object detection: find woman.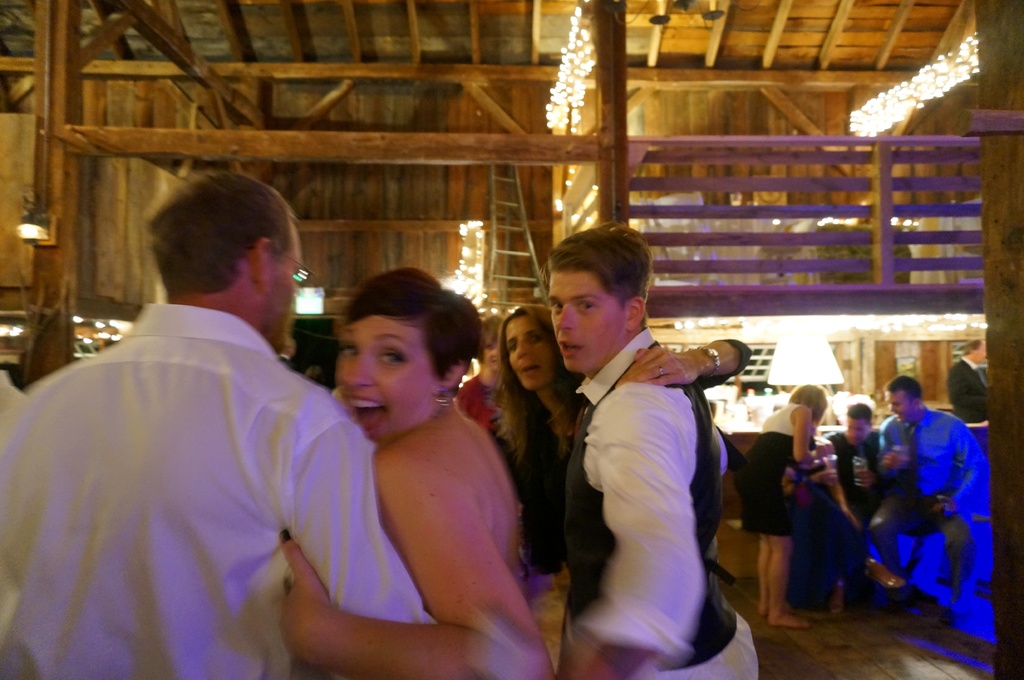
735:384:833:631.
